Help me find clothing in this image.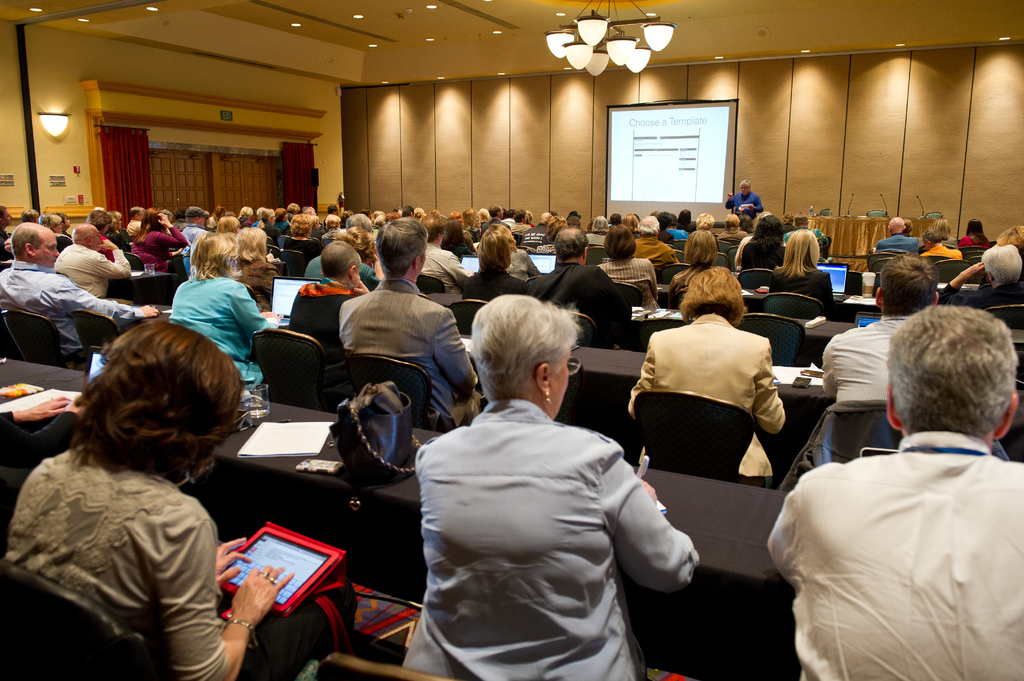
Found it: left=410, top=344, right=681, bottom=680.
